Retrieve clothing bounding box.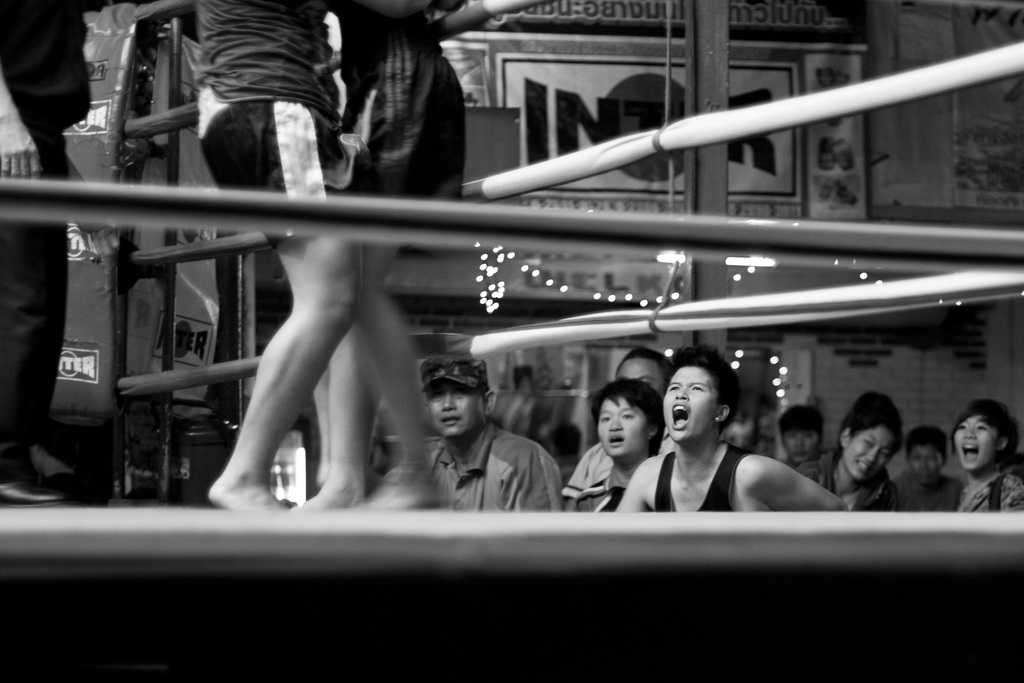
Bounding box: (left=561, top=439, right=611, bottom=502).
